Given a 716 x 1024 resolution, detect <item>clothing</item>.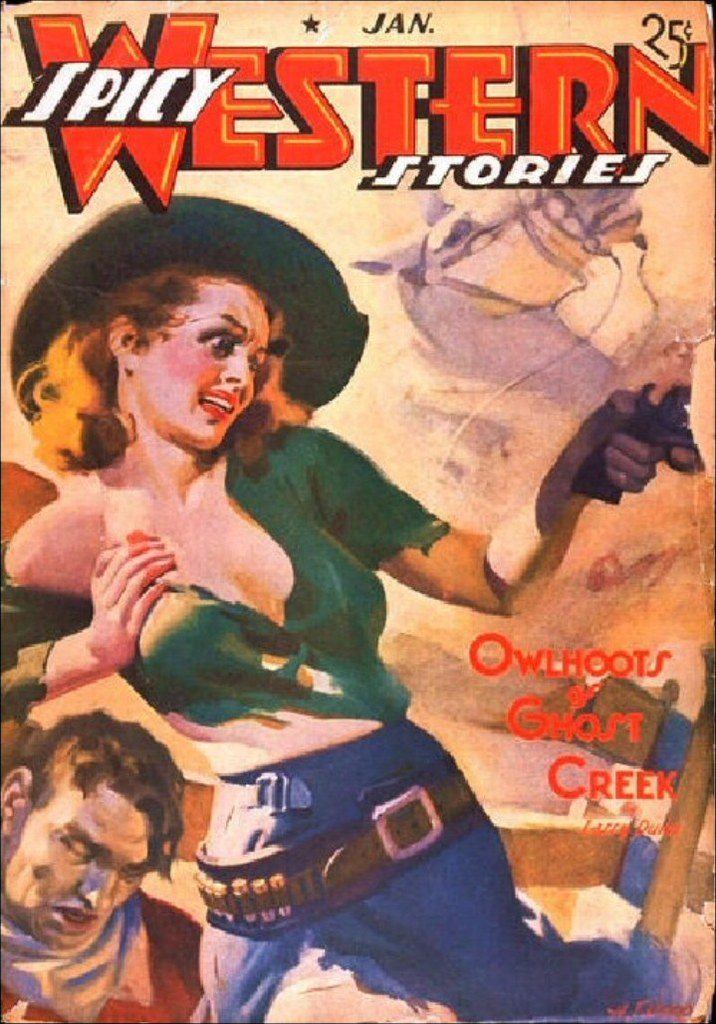
(38,342,571,988).
